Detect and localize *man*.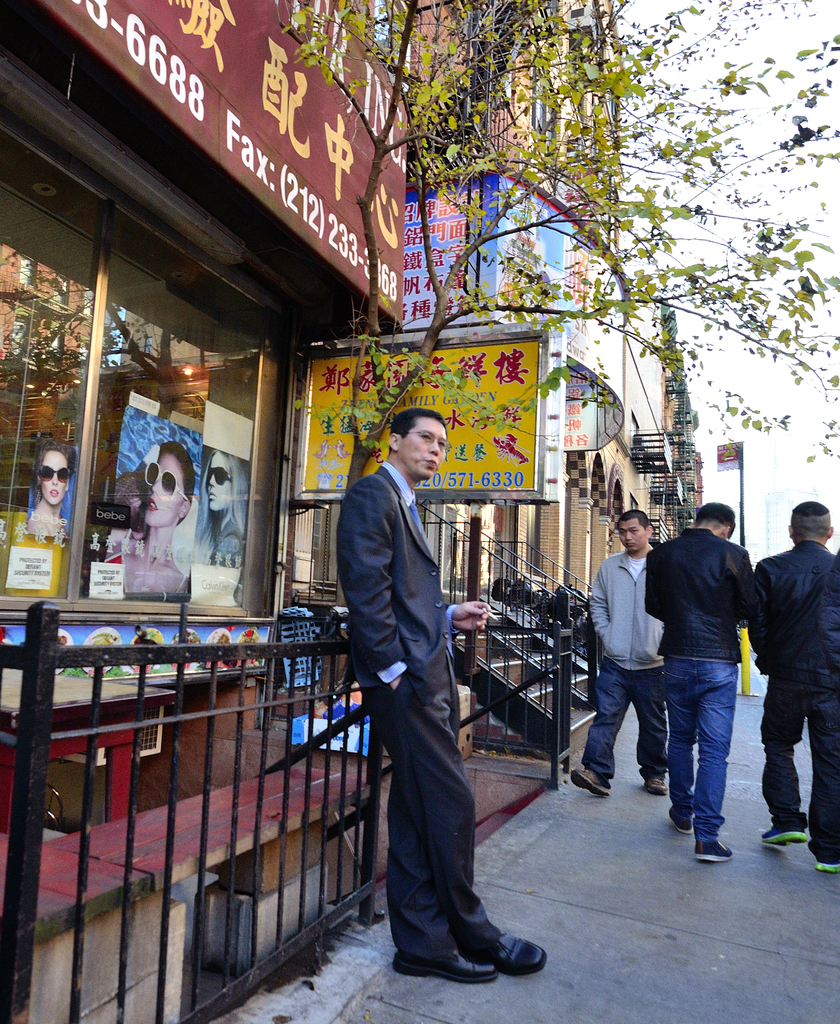
Localized at box=[748, 499, 839, 872].
